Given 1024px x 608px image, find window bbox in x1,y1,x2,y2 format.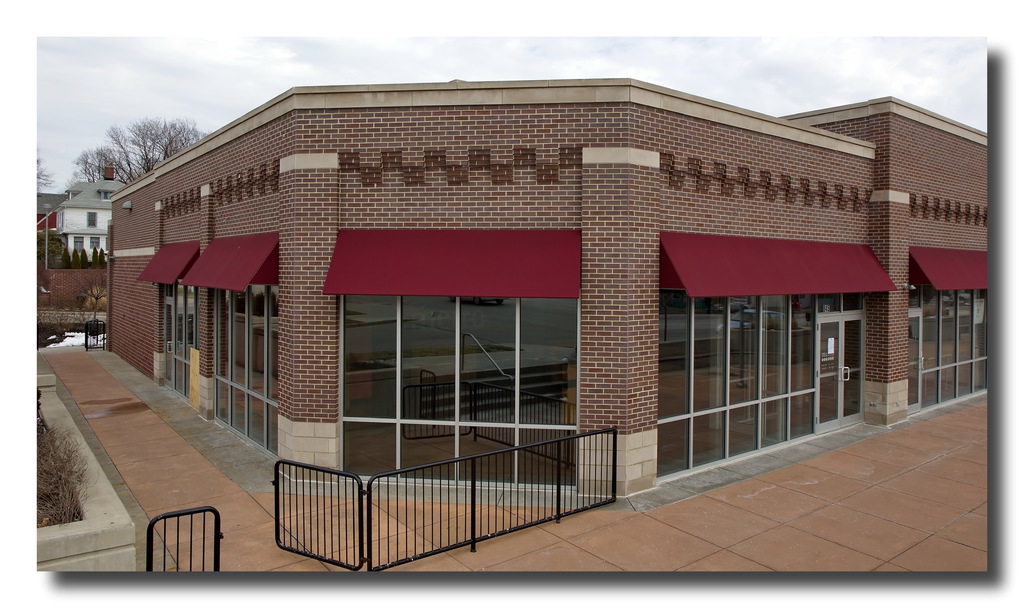
74,239,83,254.
